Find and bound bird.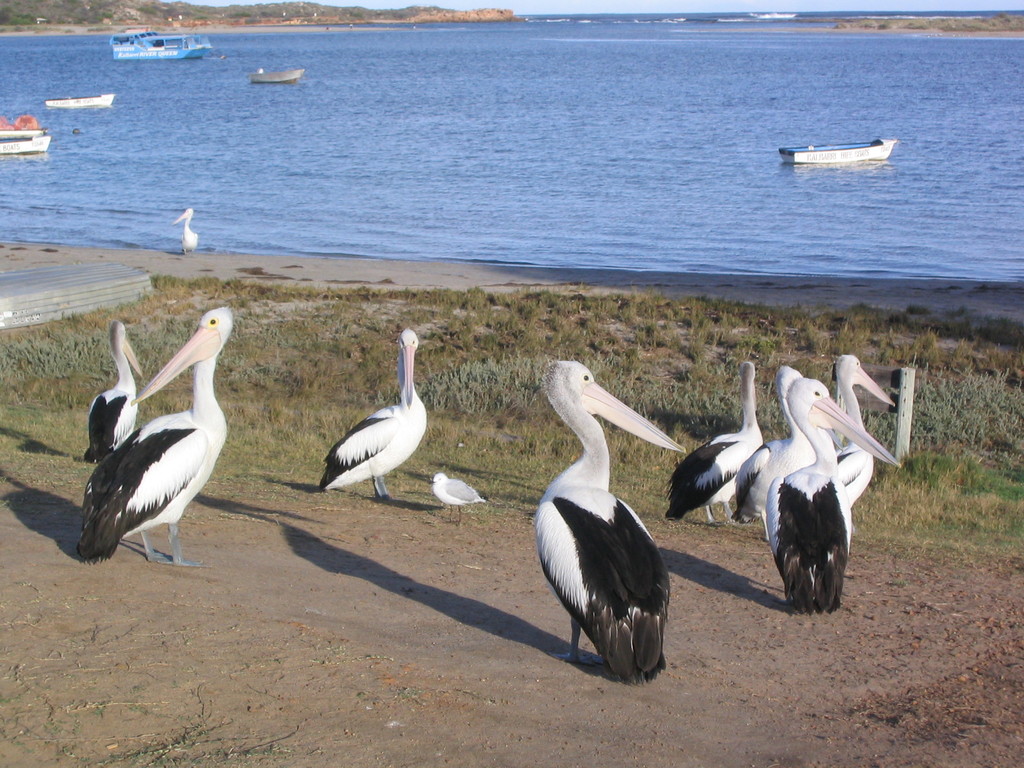
Bound: BBox(88, 317, 147, 458).
